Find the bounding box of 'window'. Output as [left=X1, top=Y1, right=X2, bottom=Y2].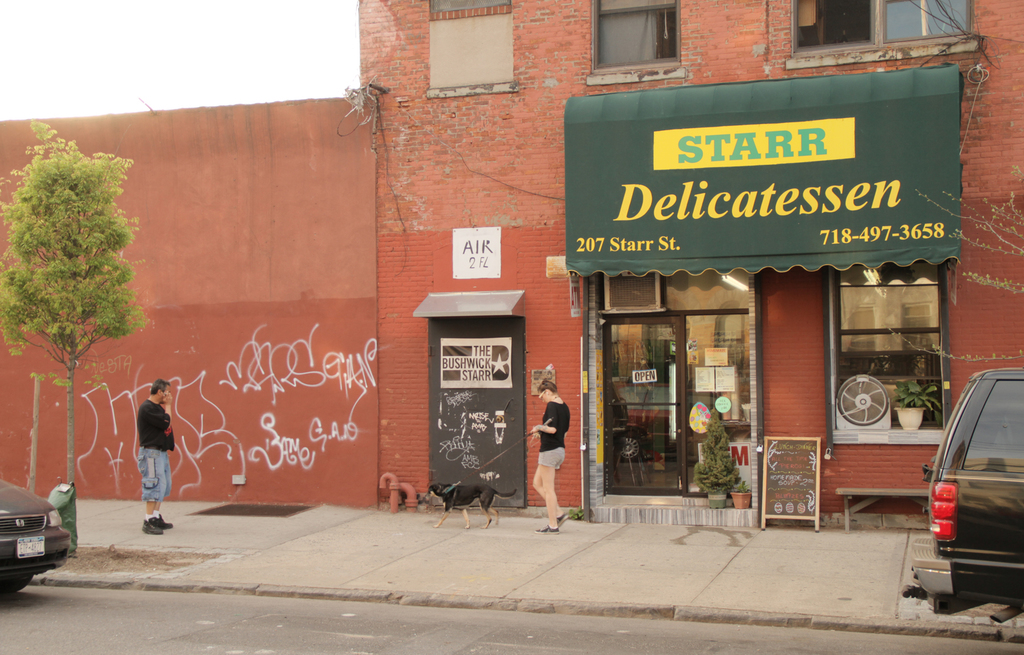
[left=604, top=0, right=703, bottom=56].
